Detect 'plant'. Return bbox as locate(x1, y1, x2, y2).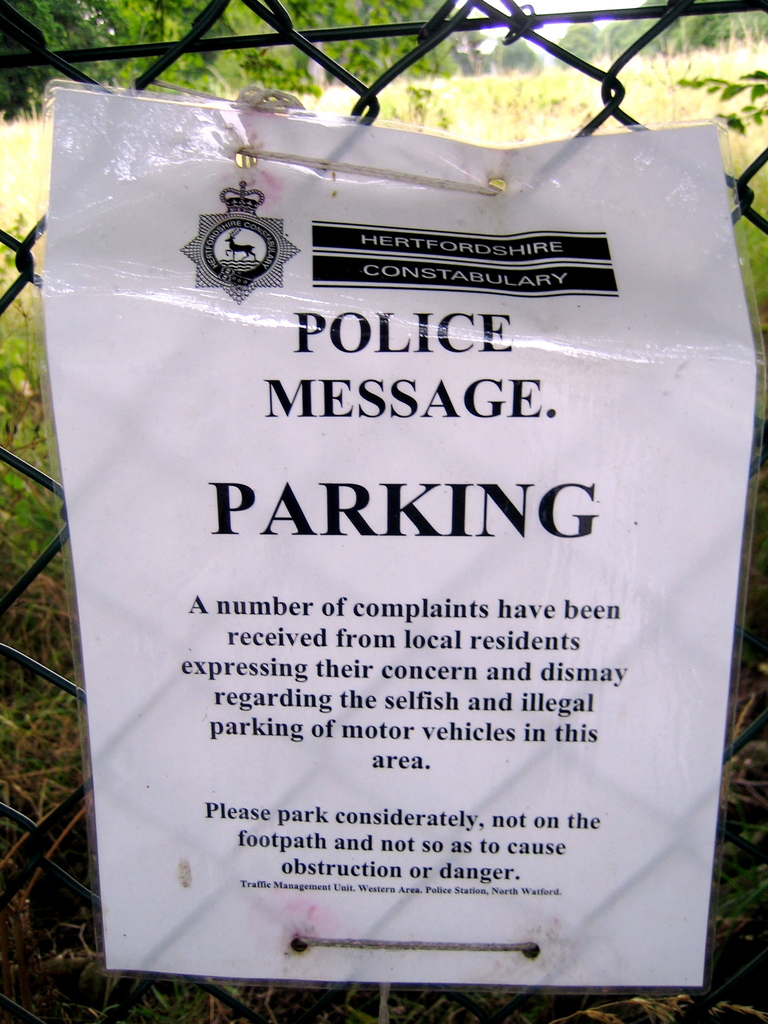
locate(673, 75, 767, 138).
